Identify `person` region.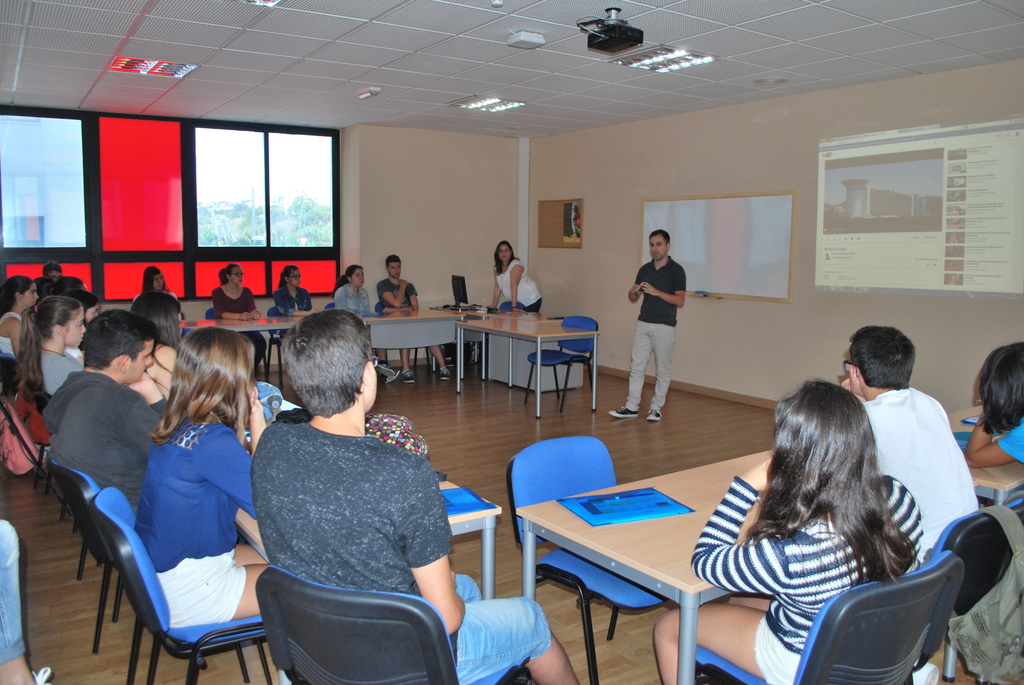
Region: Rect(487, 239, 546, 317).
